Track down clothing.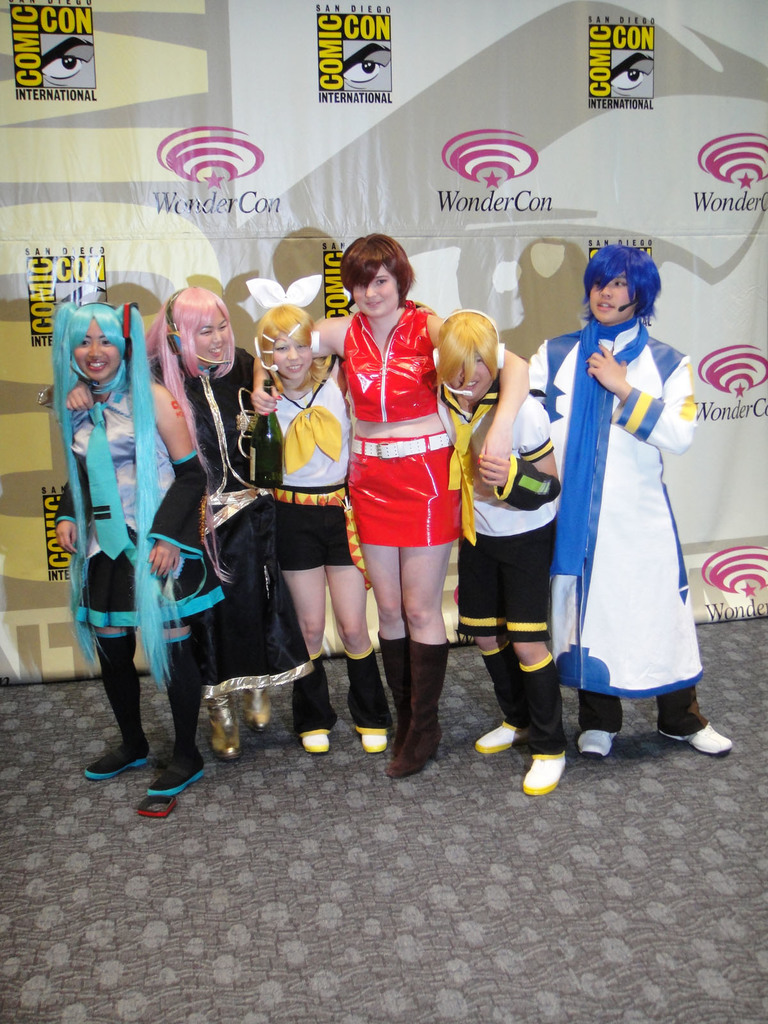
Tracked to locate(51, 384, 223, 621).
